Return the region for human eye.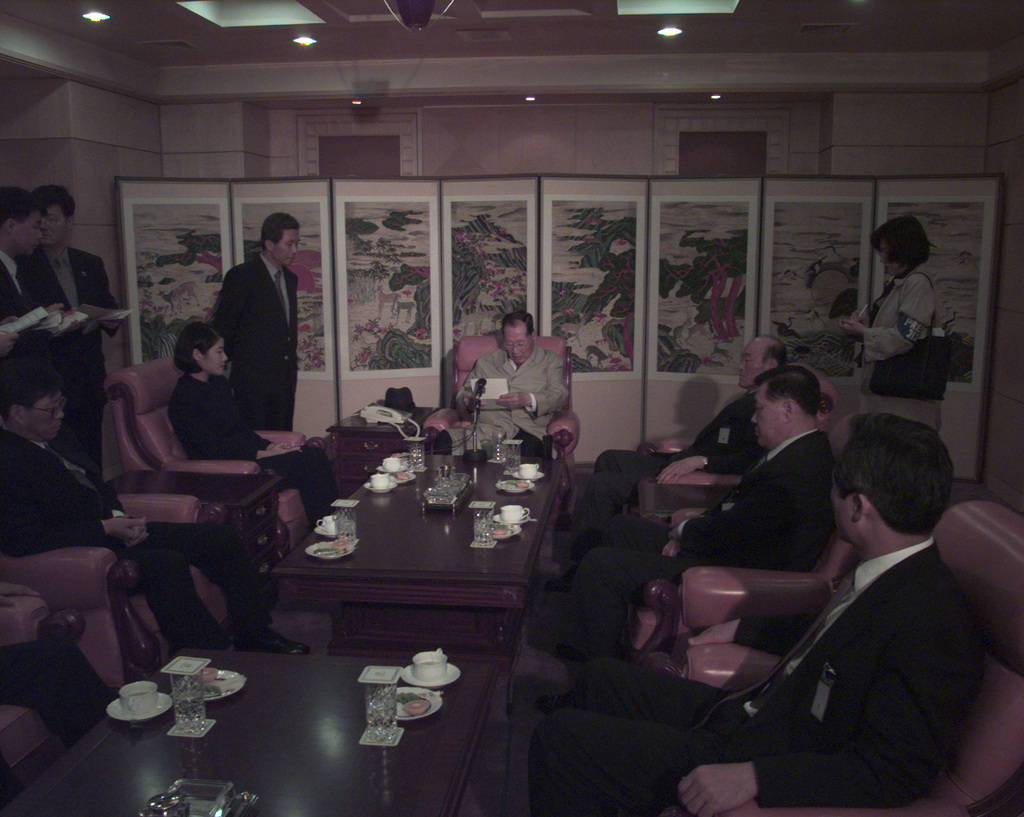
(left=48, top=405, right=56, bottom=411).
